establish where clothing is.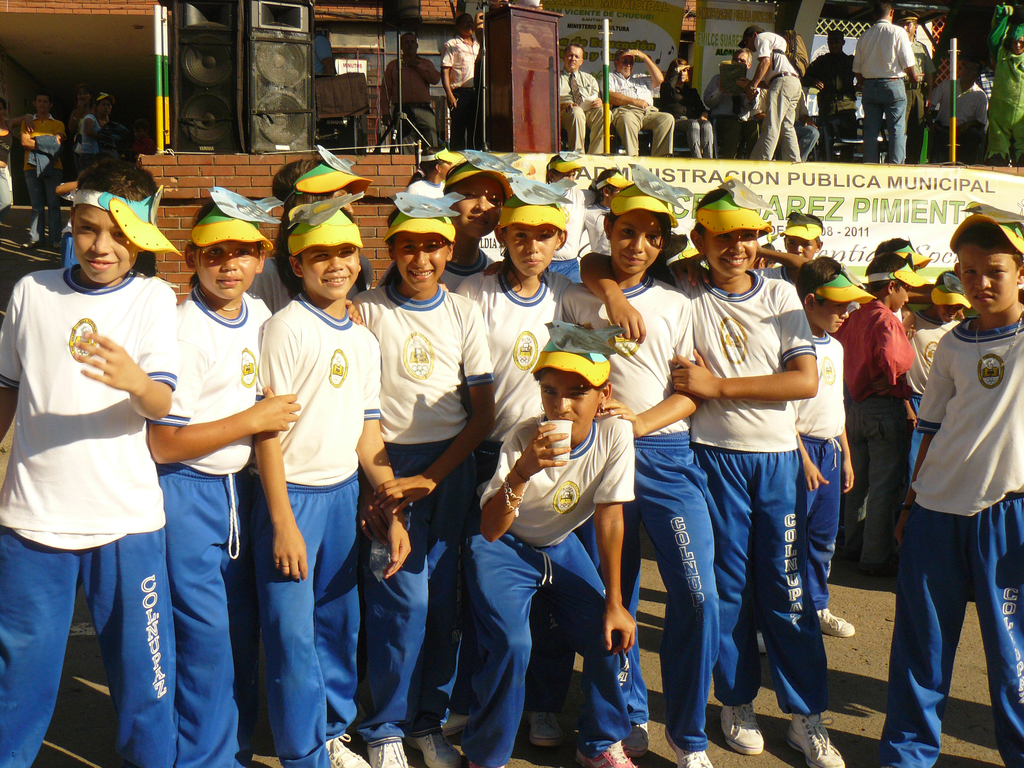
Established at (668,266,832,709).
